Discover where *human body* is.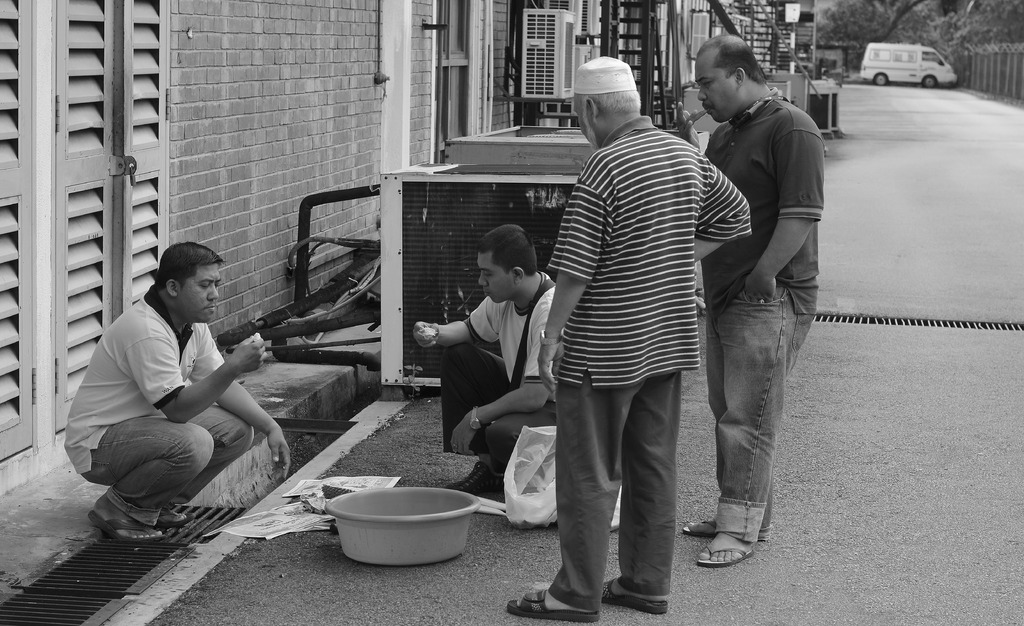
Discovered at bbox=(416, 267, 570, 508).
